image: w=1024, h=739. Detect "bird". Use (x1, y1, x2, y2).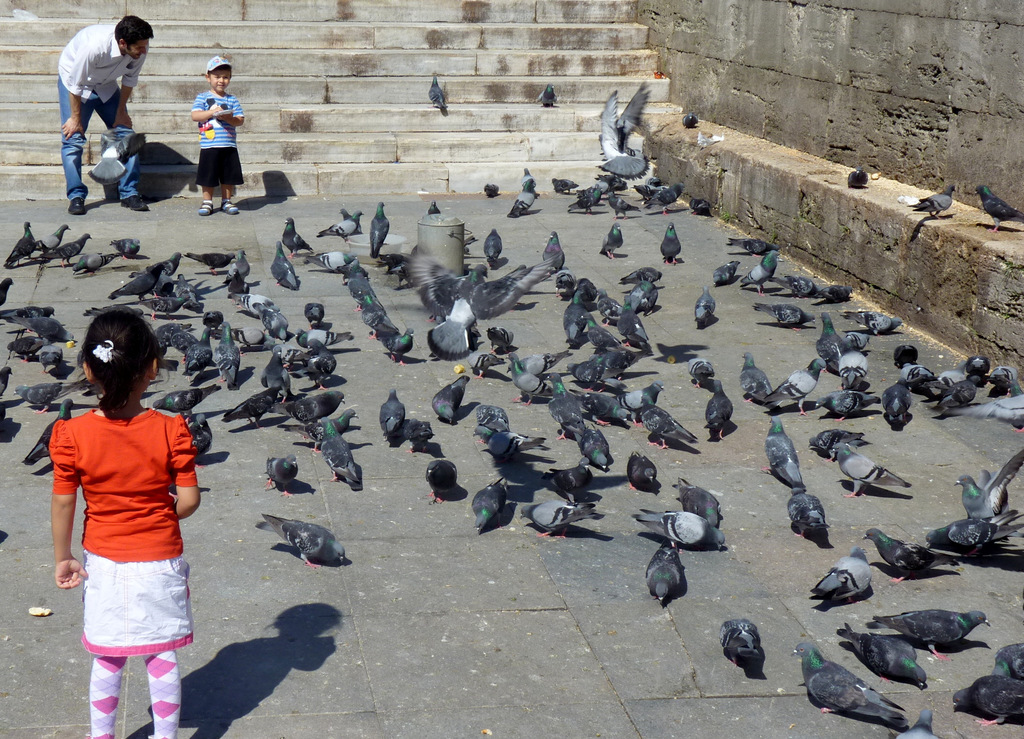
(893, 708, 942, 738).
